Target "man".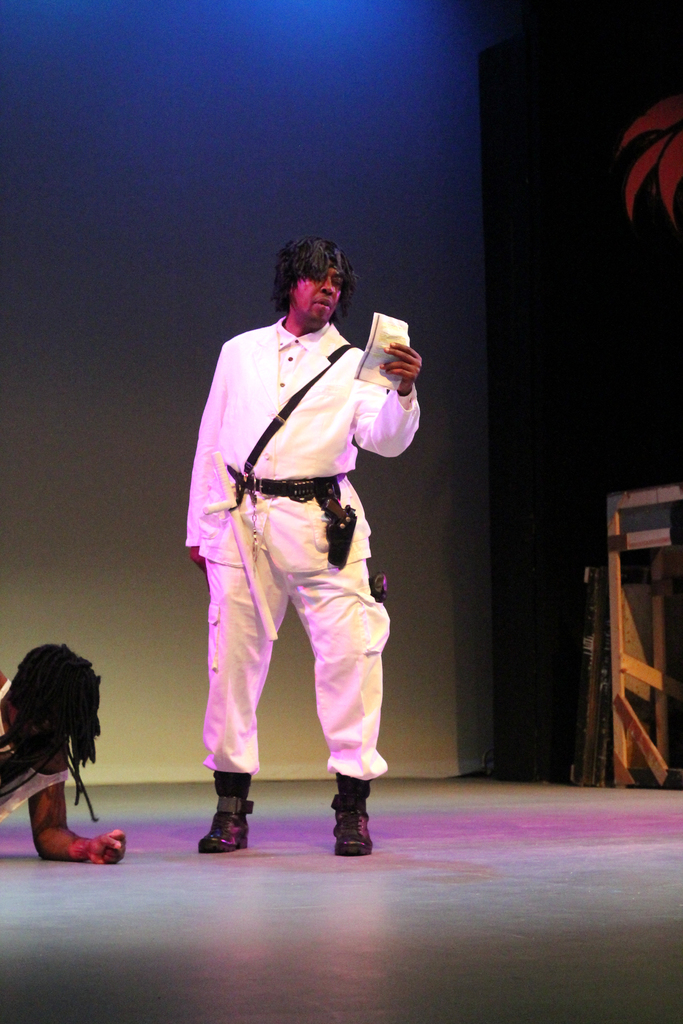
Target region: [x1=0, y1=643, x2=122, y2=865].
